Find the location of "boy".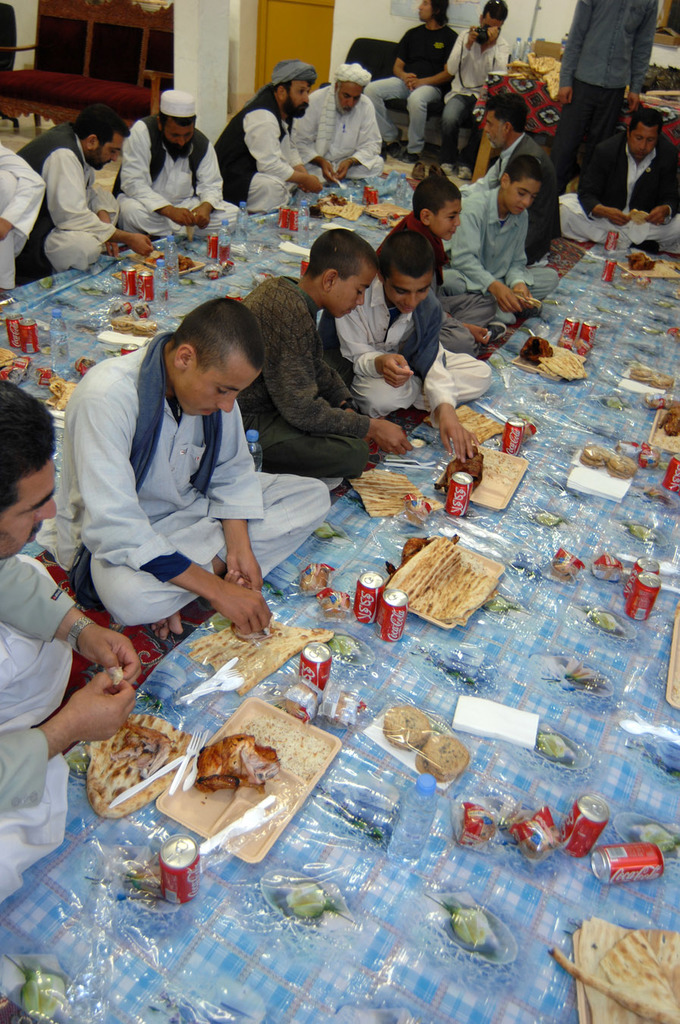
Location: [328, 228, 490, 460].
